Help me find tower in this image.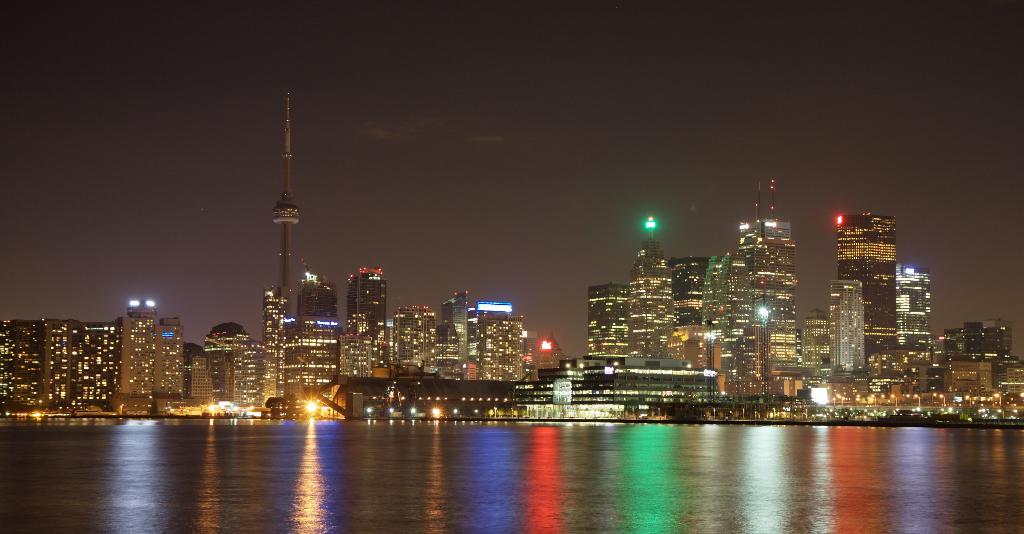
Found it: rect(840, 210, 896, 373).
